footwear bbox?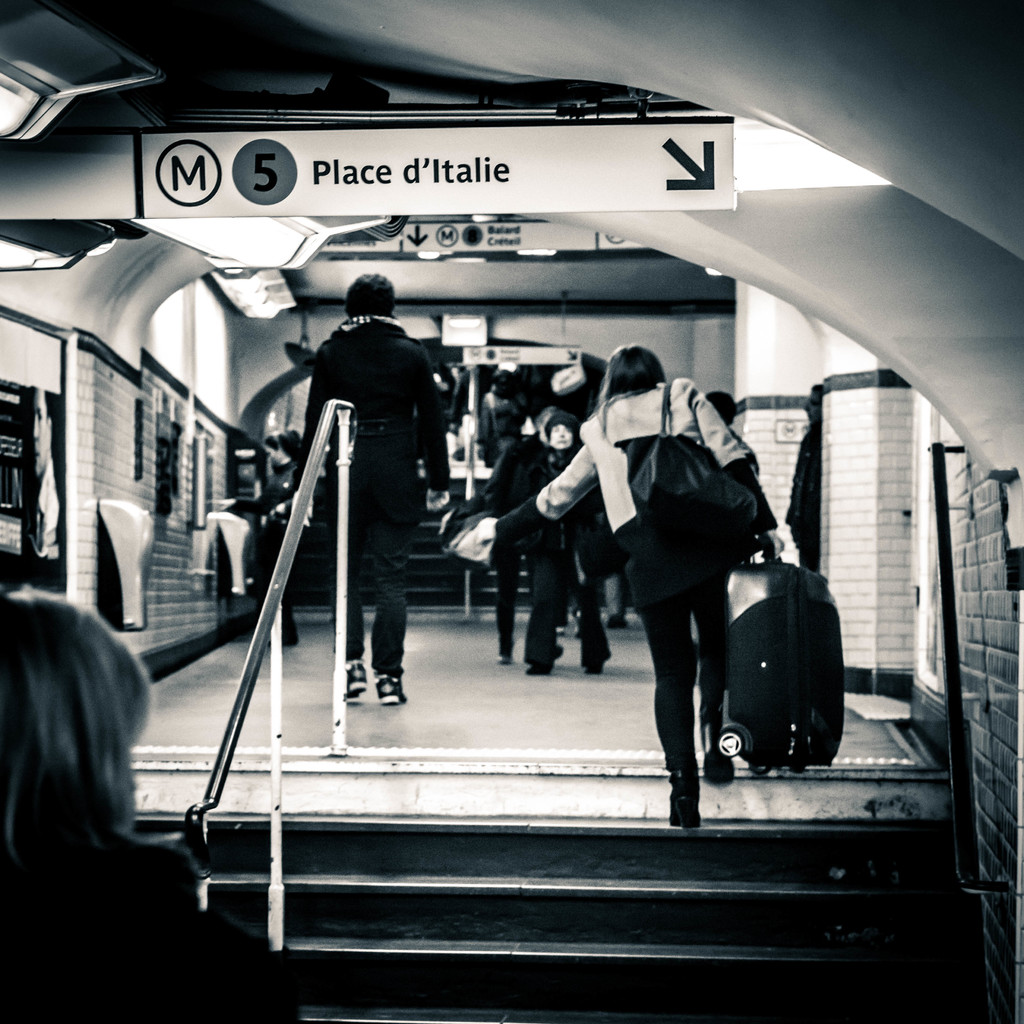
crop(703, 764, 734, 785)
